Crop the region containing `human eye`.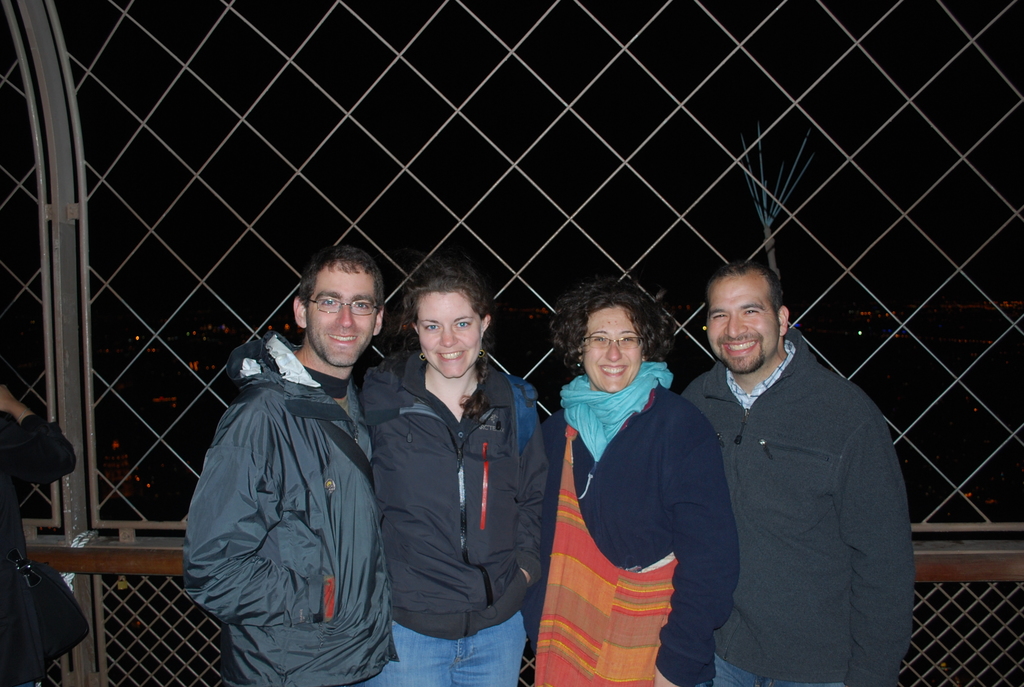
Crop region: rect(321, 295, 337, 312).
